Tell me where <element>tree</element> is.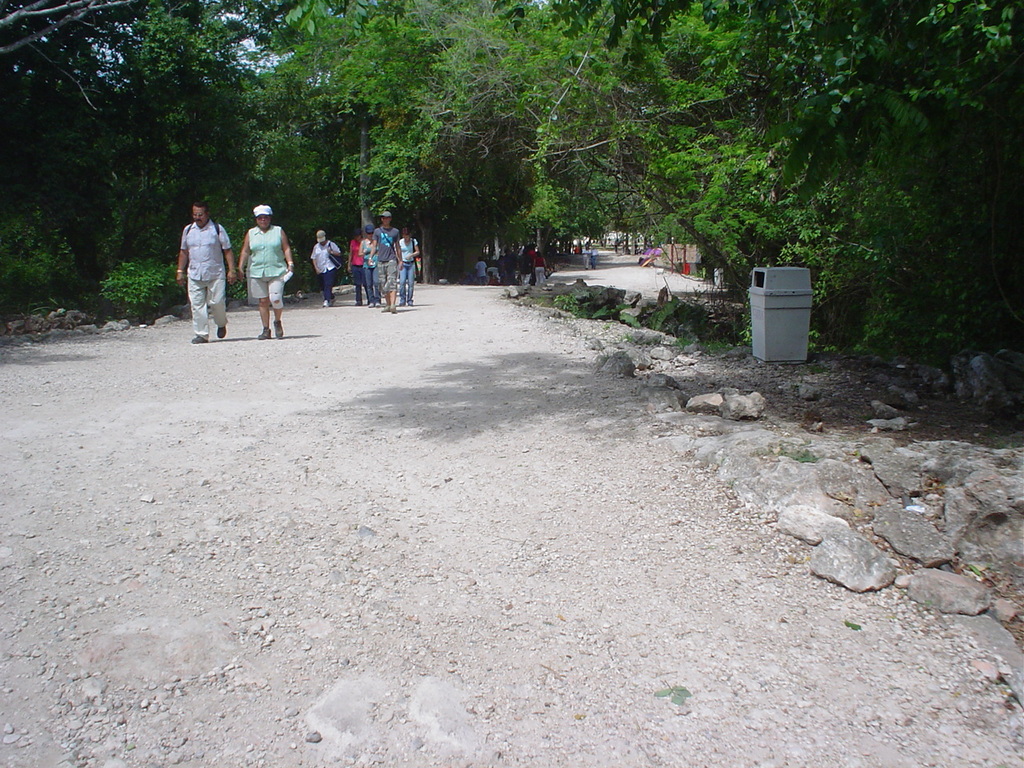
<element>tree</element> is at <region>704, 0, 1023, 121</region>.
